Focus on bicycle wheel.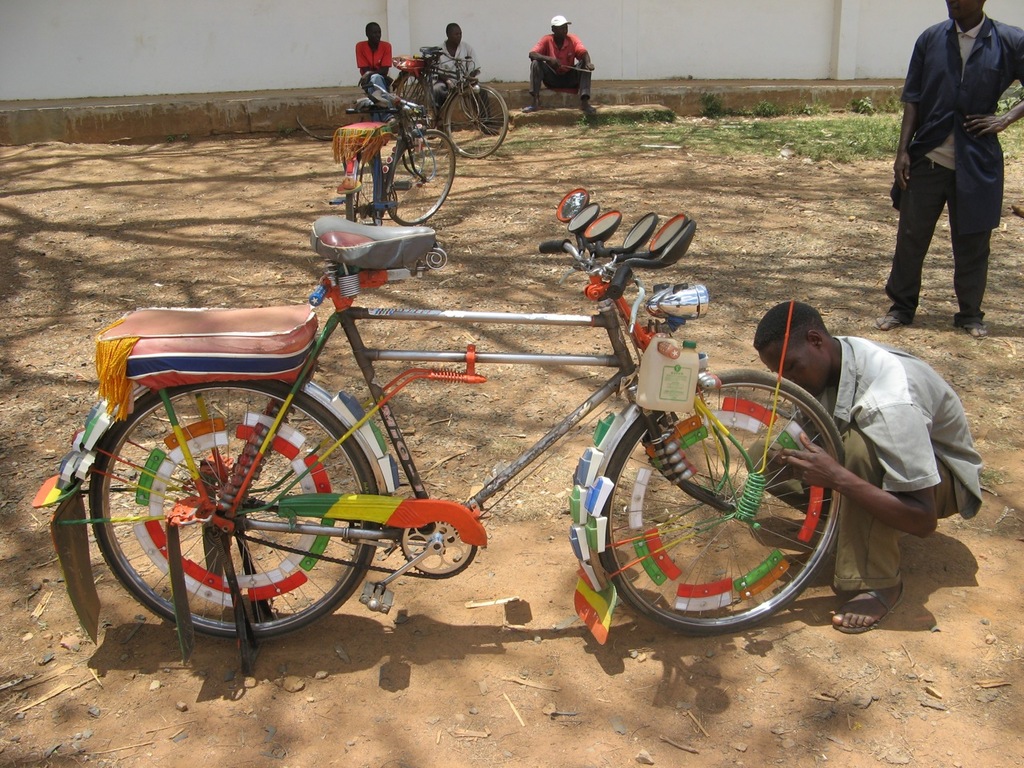
Focused at <region>386, 131, 458, 225</region>.
